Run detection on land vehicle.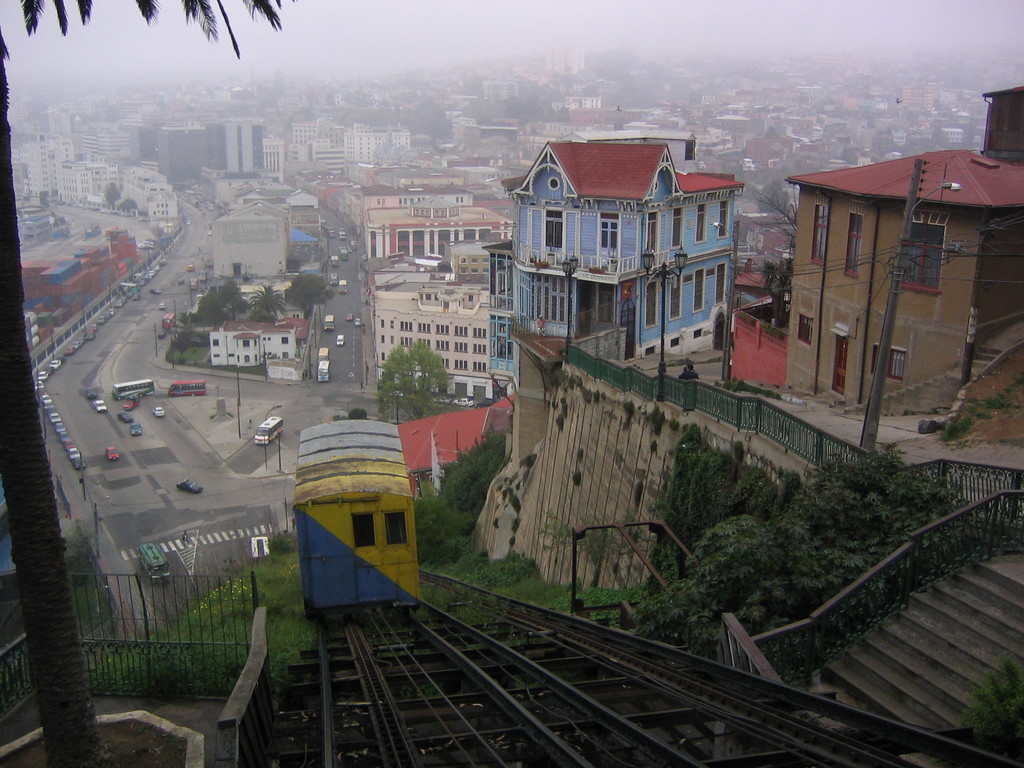
Result: [left=141, top=282, right=143, bottom=284].
